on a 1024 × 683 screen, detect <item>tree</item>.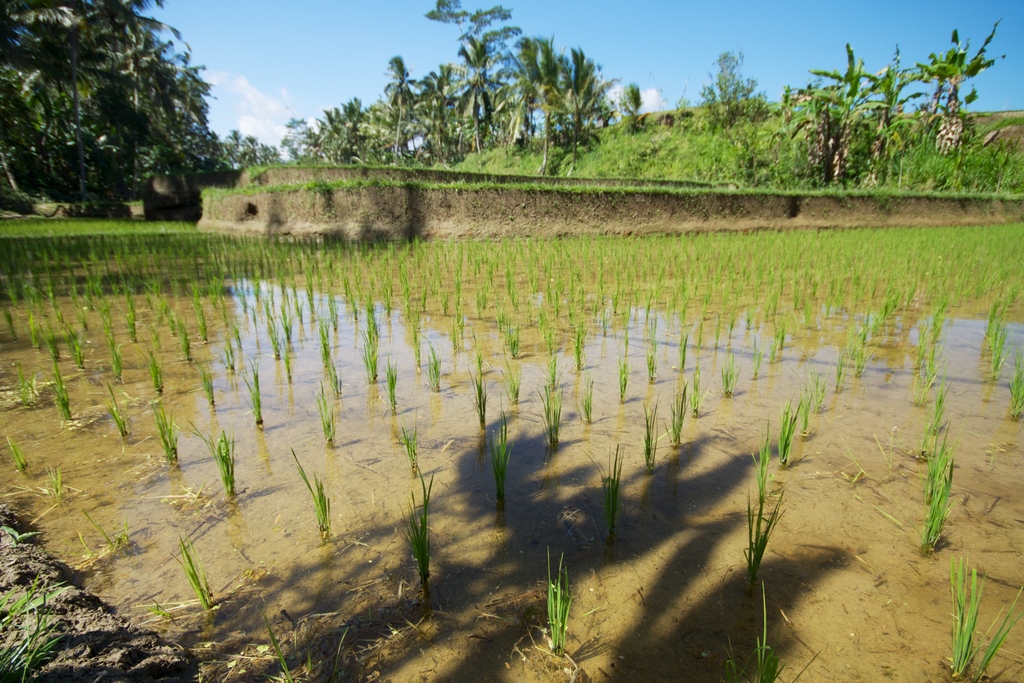
13/6/224/223.
